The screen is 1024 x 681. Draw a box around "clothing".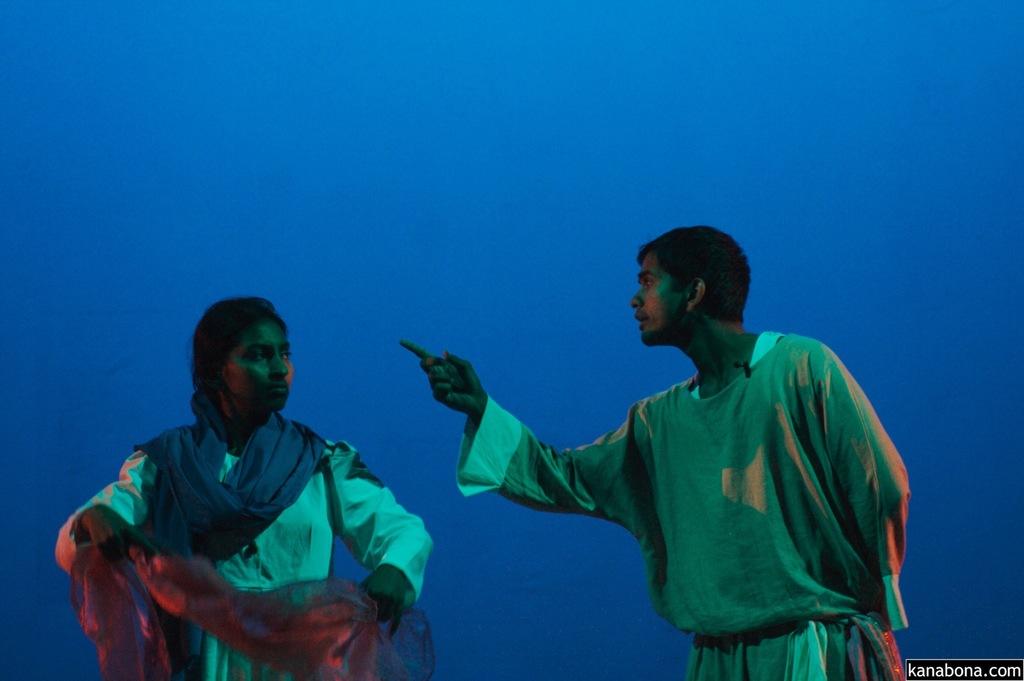
<box>505,290,922,678</box>.
